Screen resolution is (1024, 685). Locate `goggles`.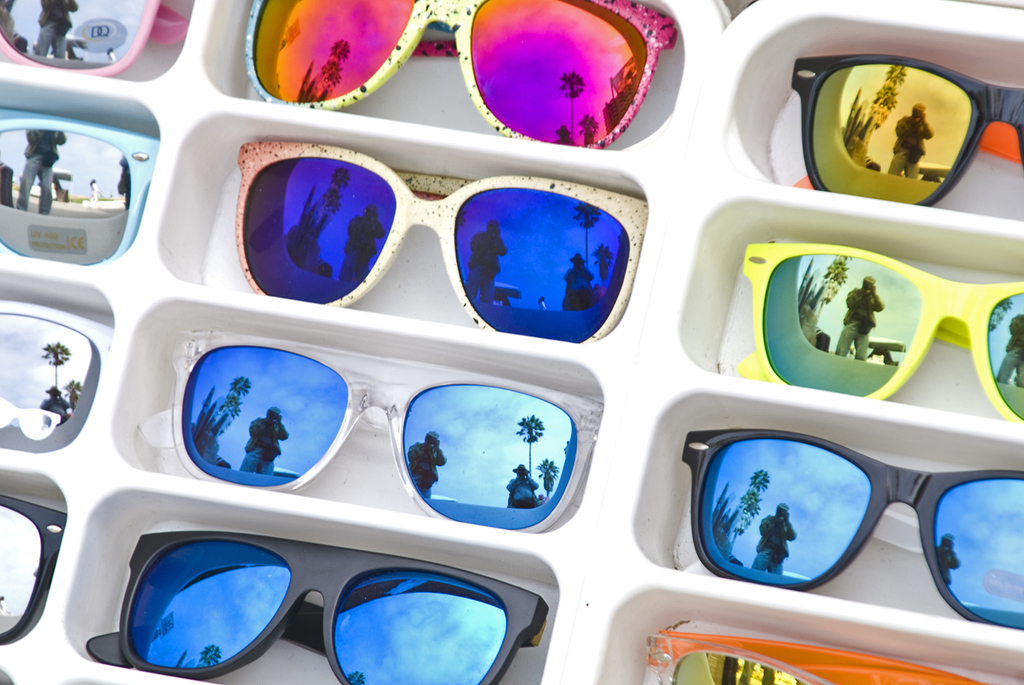
(left=0, top=493, right=67, bottom=642).
